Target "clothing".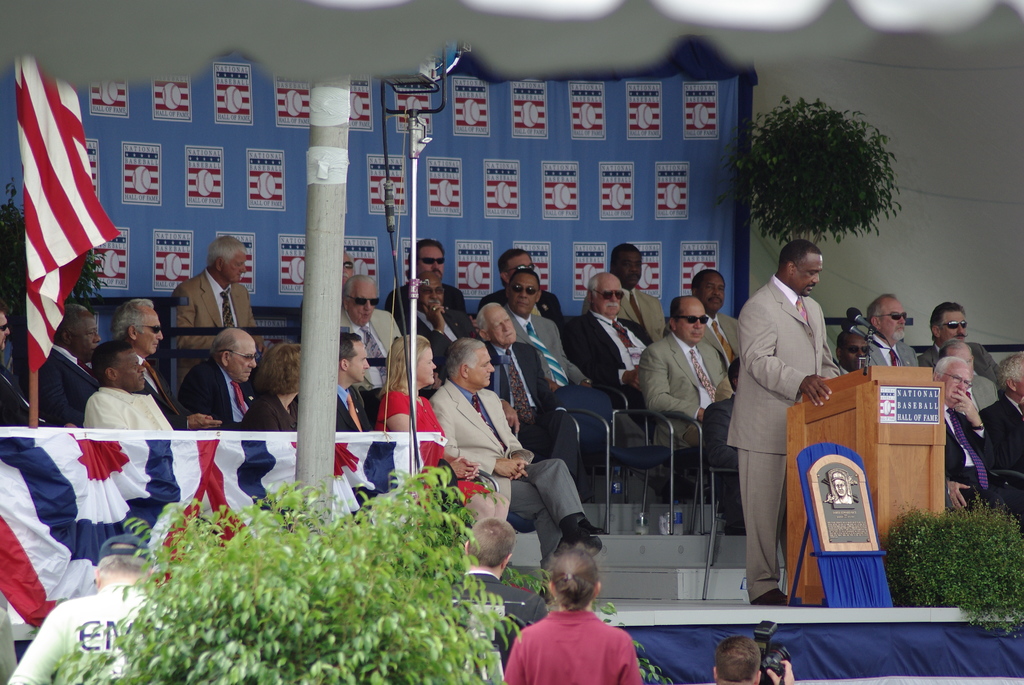
Target region: rect(238, 393, 298, 439).
